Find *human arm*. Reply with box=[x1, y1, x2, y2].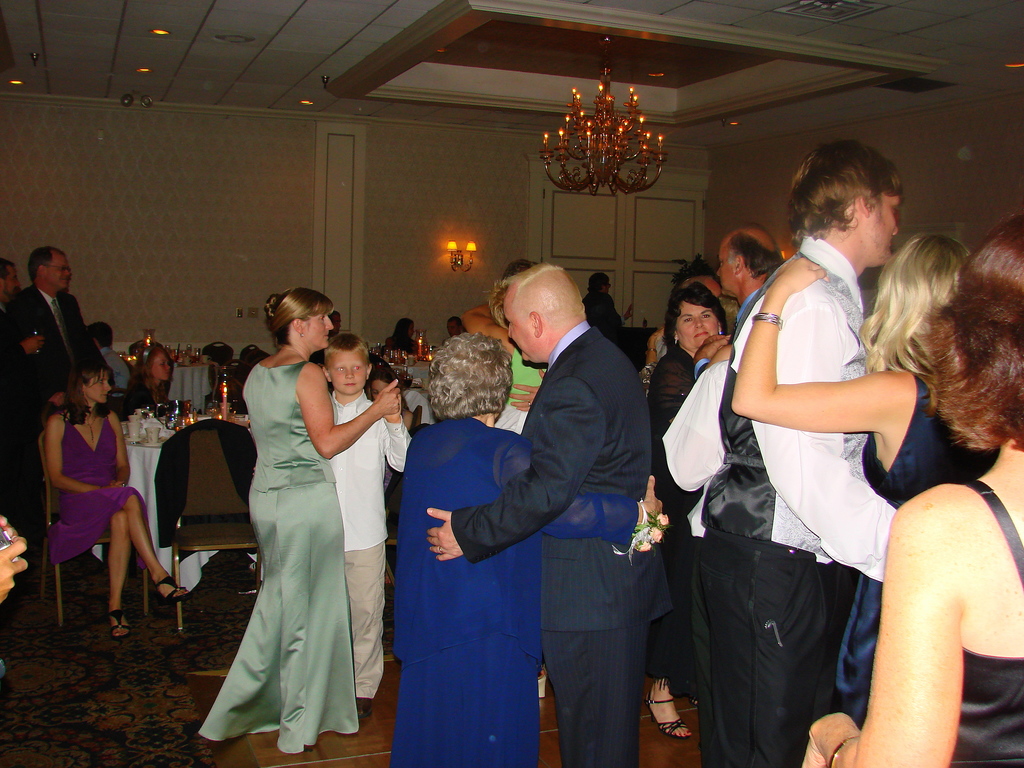
box=[764, 299, 899, 582].
